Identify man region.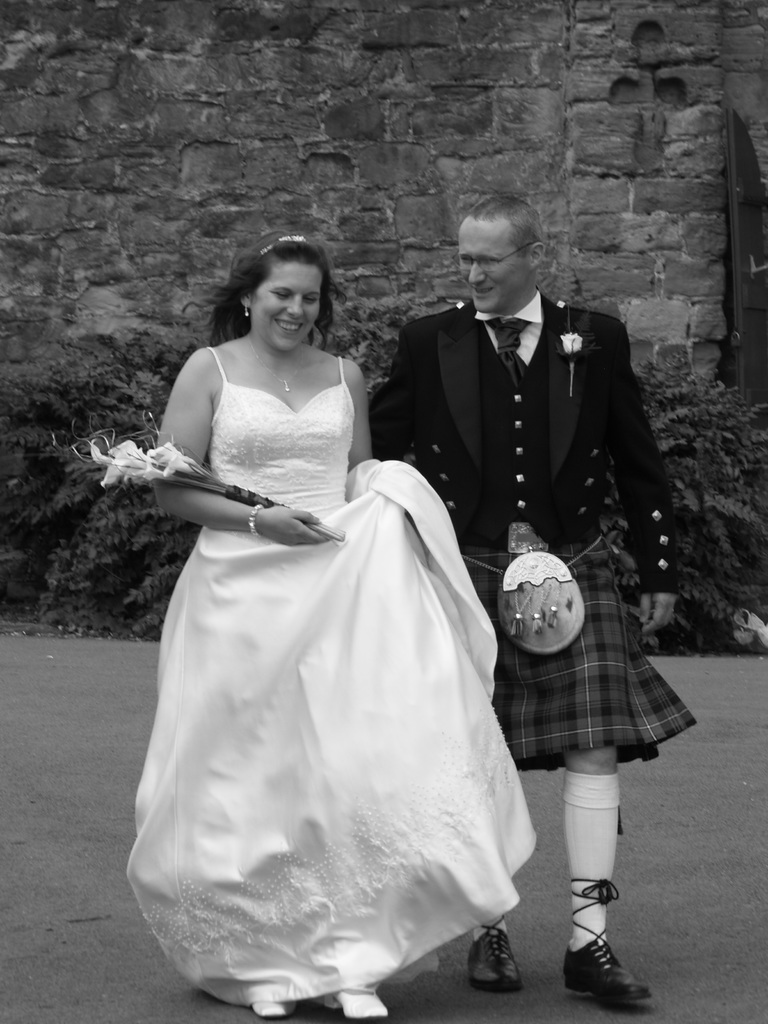
Region: region(349, 173, 671, 968).
